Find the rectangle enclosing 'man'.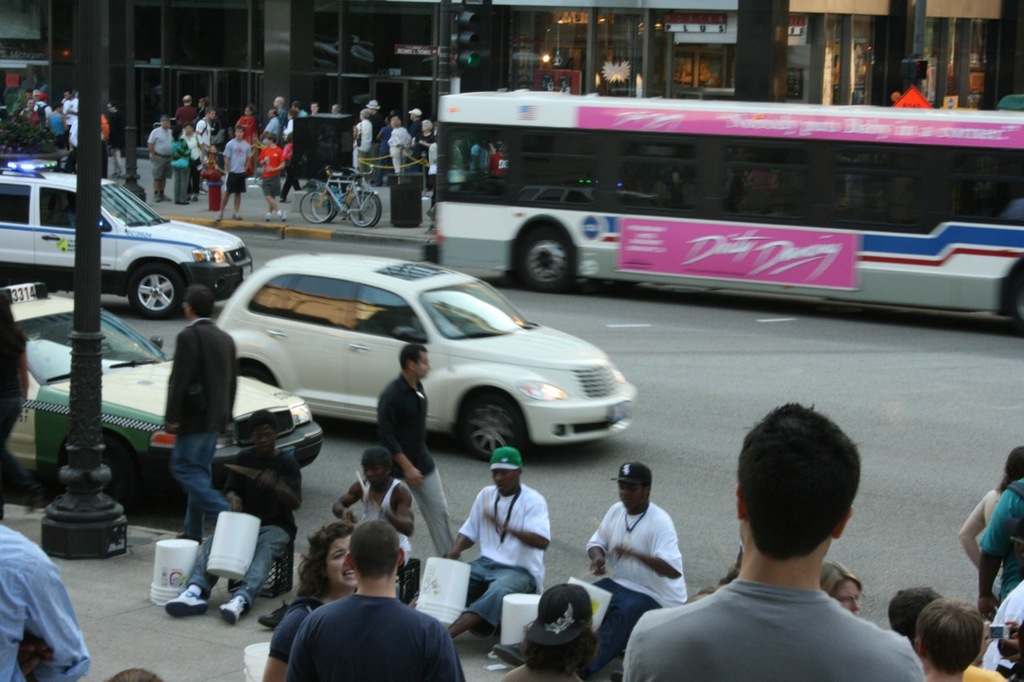
x1=0, y1=511, x2=83, y2=681.
